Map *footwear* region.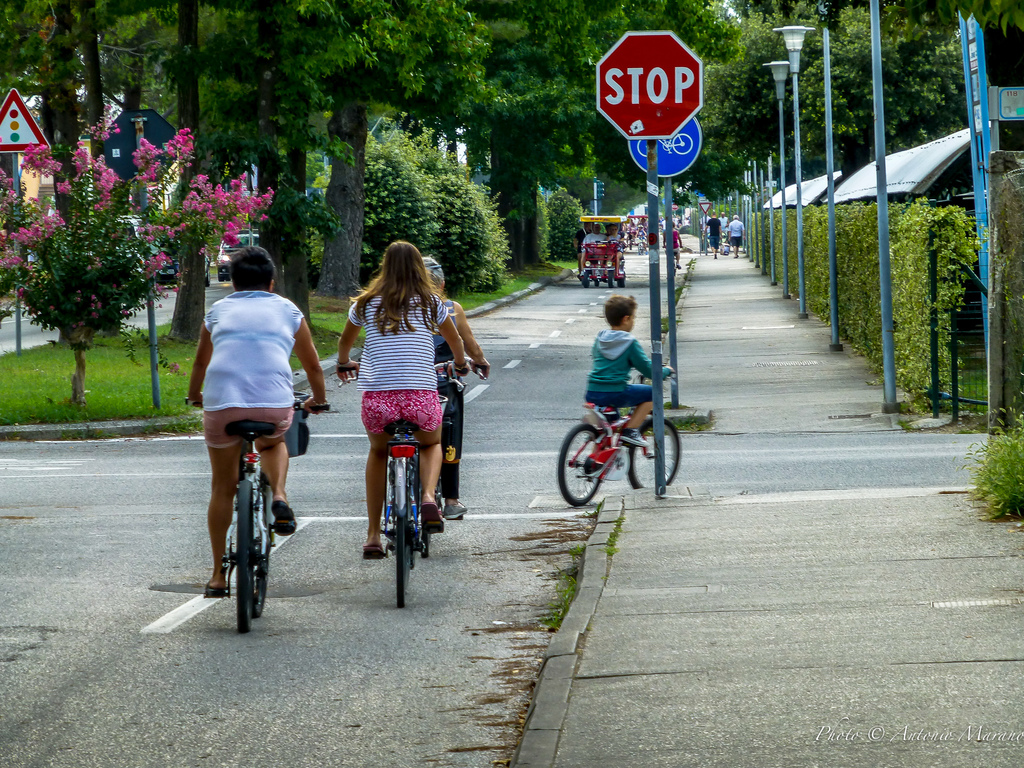
Mapped to <box>268,502,298,538</box>.
